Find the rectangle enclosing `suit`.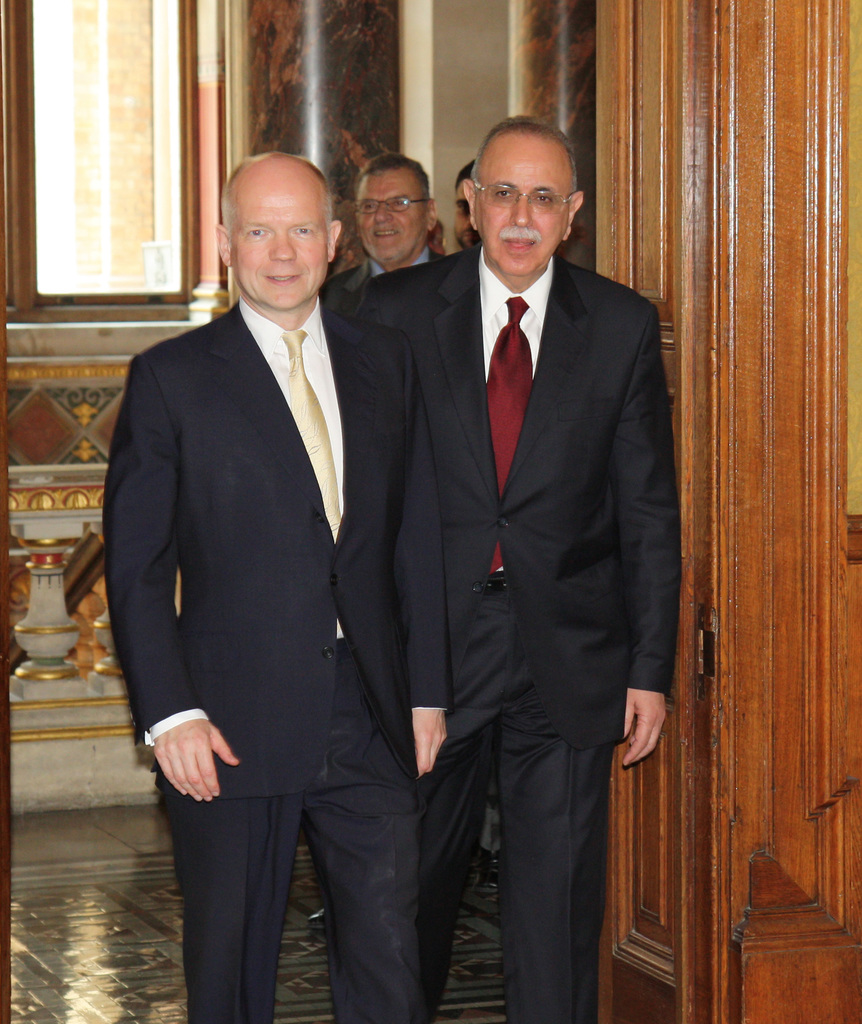
<region>99, 291, 435, 1023</region>.
